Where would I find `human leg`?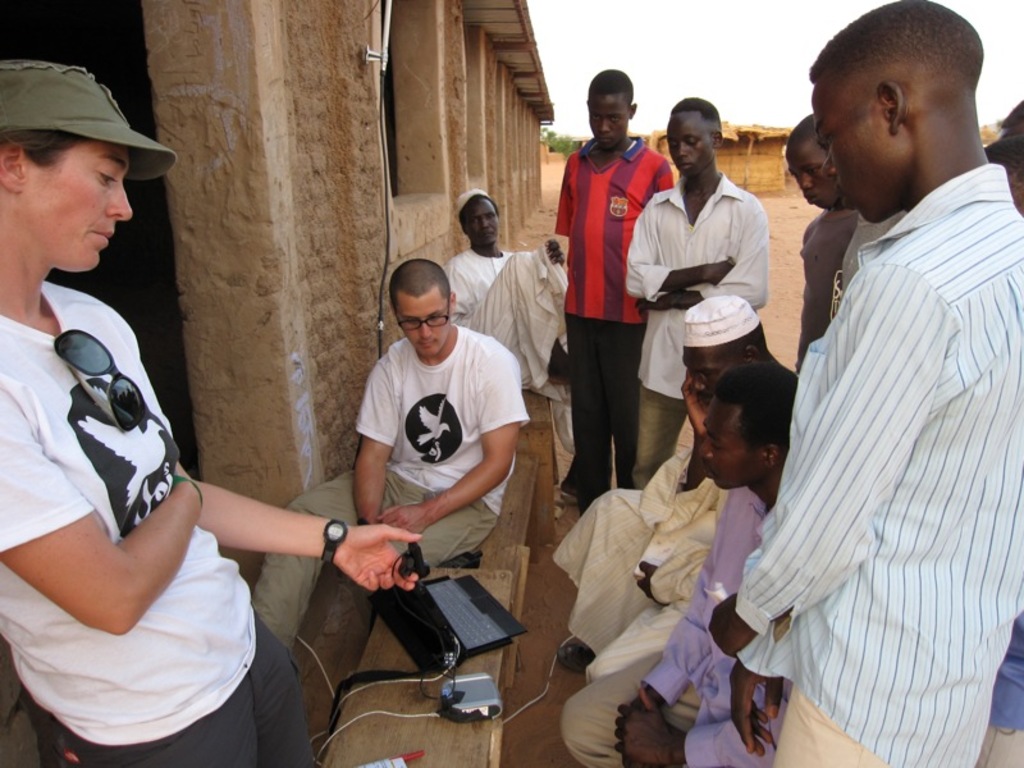
At bbox(252, 611, 320, 767).
